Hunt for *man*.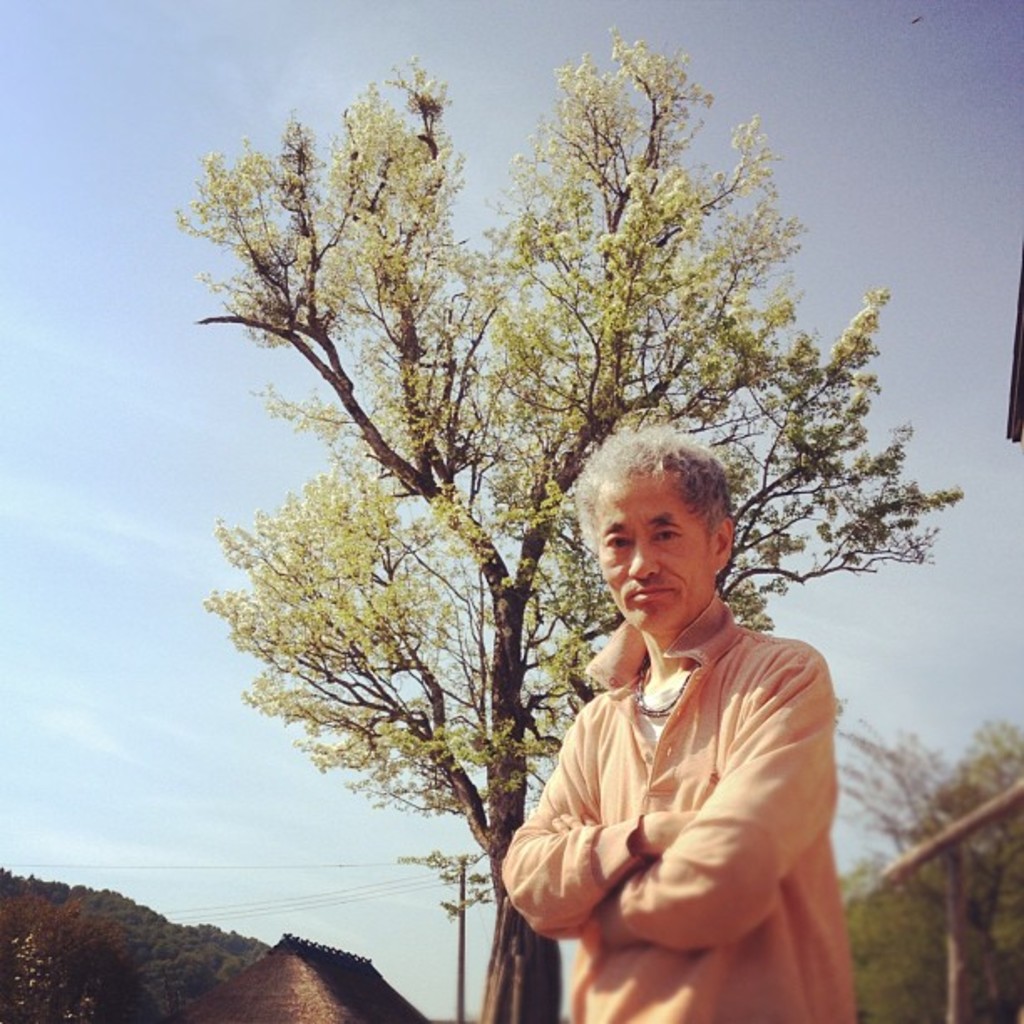
Hunted down at l=512, t=417, r=857, b=1023.
